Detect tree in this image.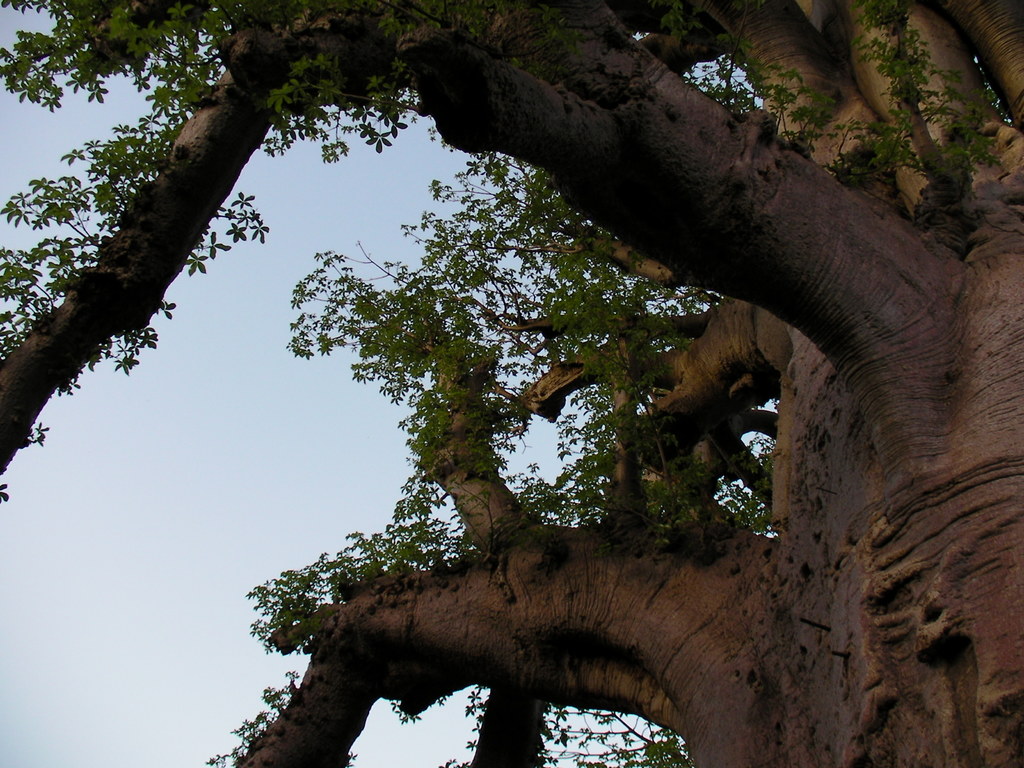
Detection: box=[0, 0, 1023, 767].
